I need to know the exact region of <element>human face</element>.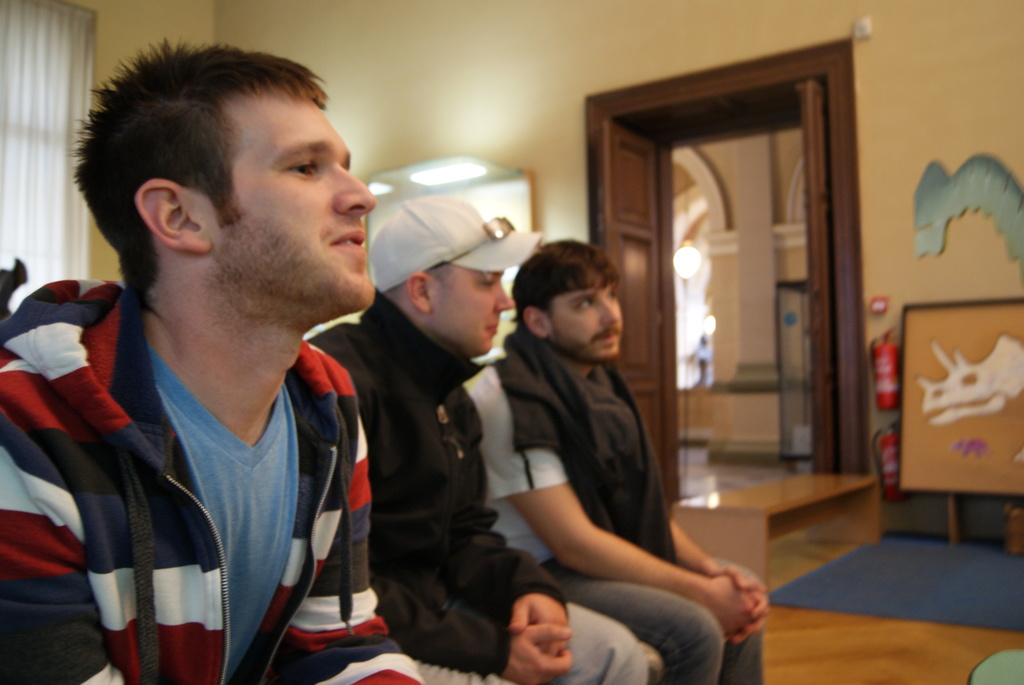
Region: box=[429, 260, 515, 358].
